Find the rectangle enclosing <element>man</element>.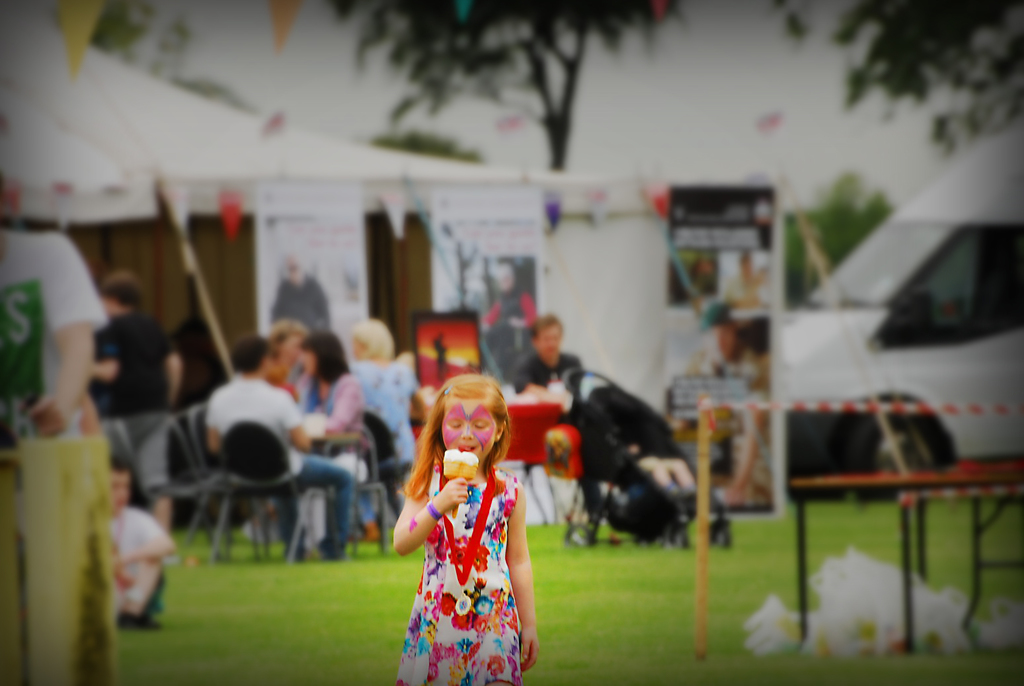
200:329:356:558.
